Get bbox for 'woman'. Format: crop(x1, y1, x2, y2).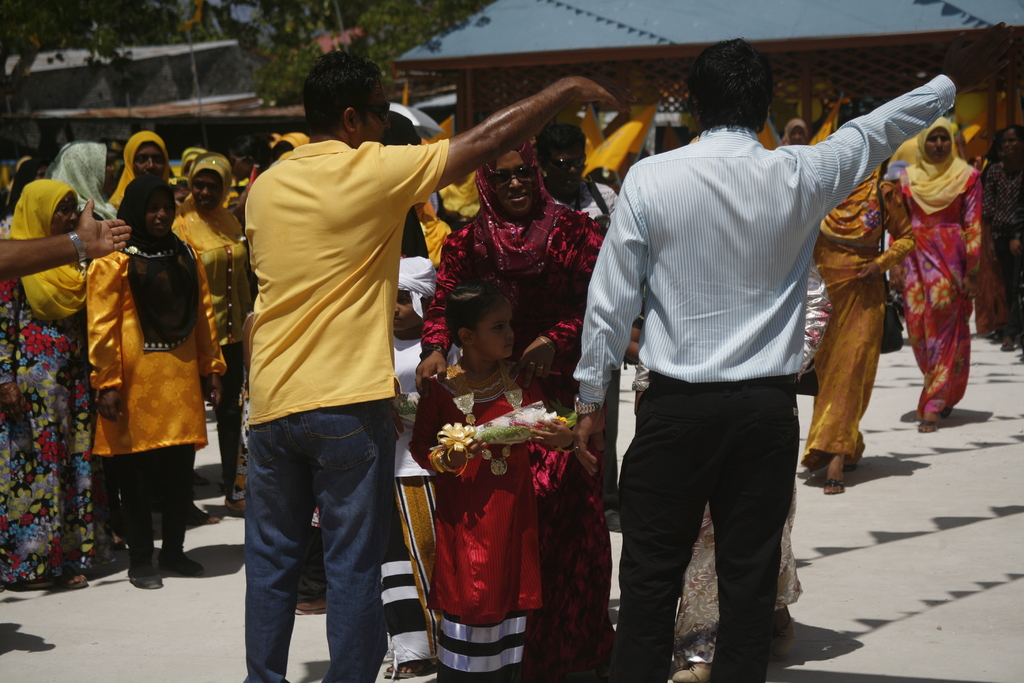
crop(108, 129, 173, 210).
